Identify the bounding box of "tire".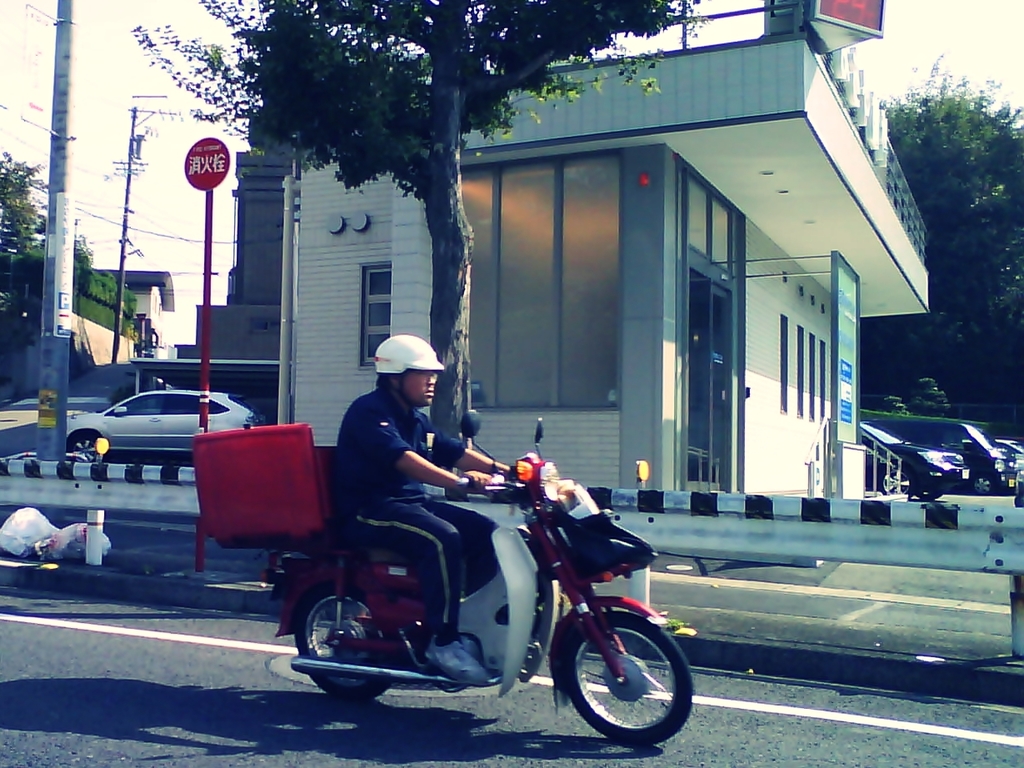
pyautogui.locateOnScreen(296, 588, 394, 701).
